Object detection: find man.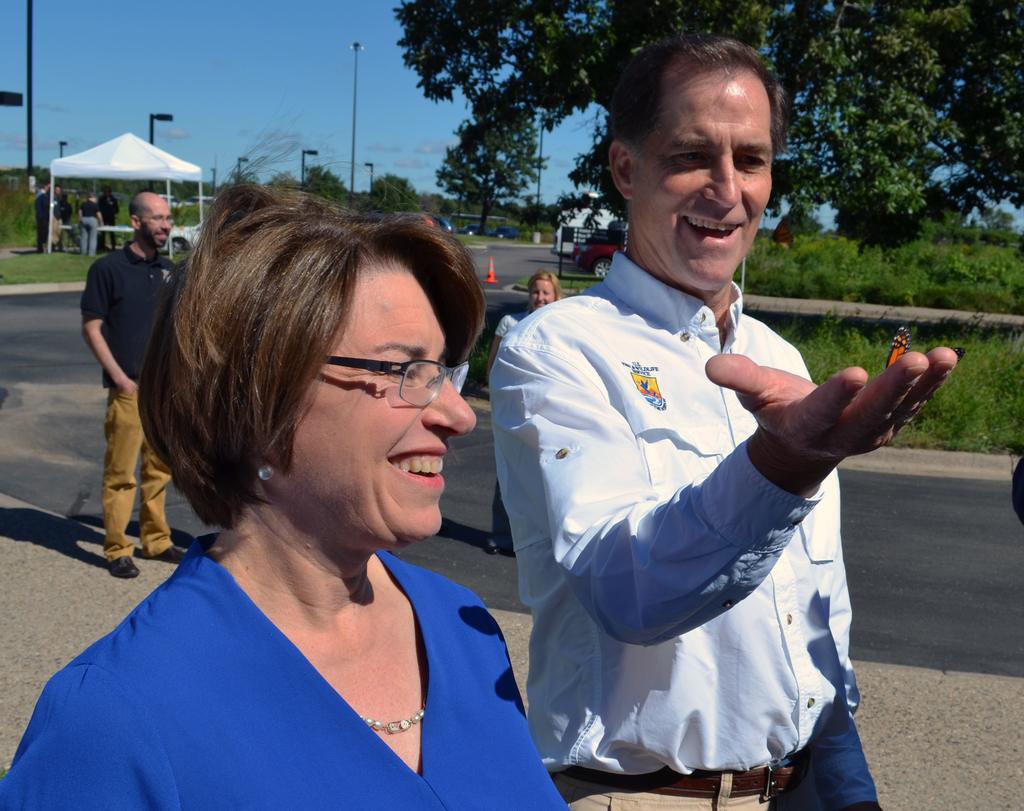
locate(487, 72, 914, 797).
